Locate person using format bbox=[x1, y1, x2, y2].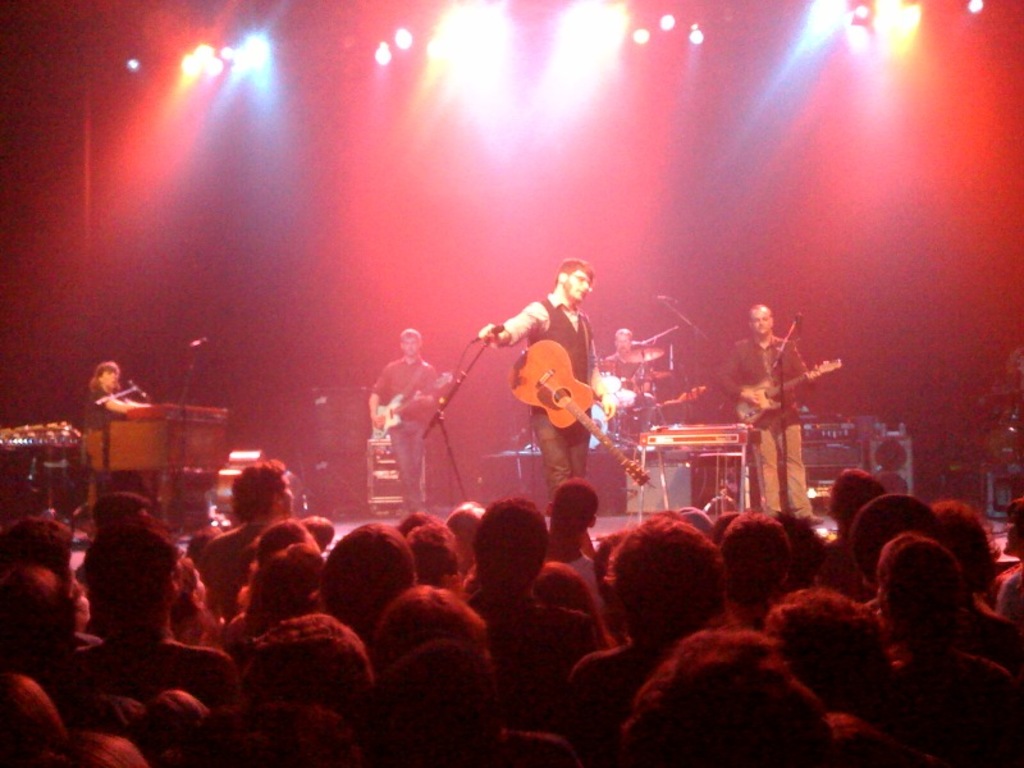
bbox=[367, 329, 442, 512].
